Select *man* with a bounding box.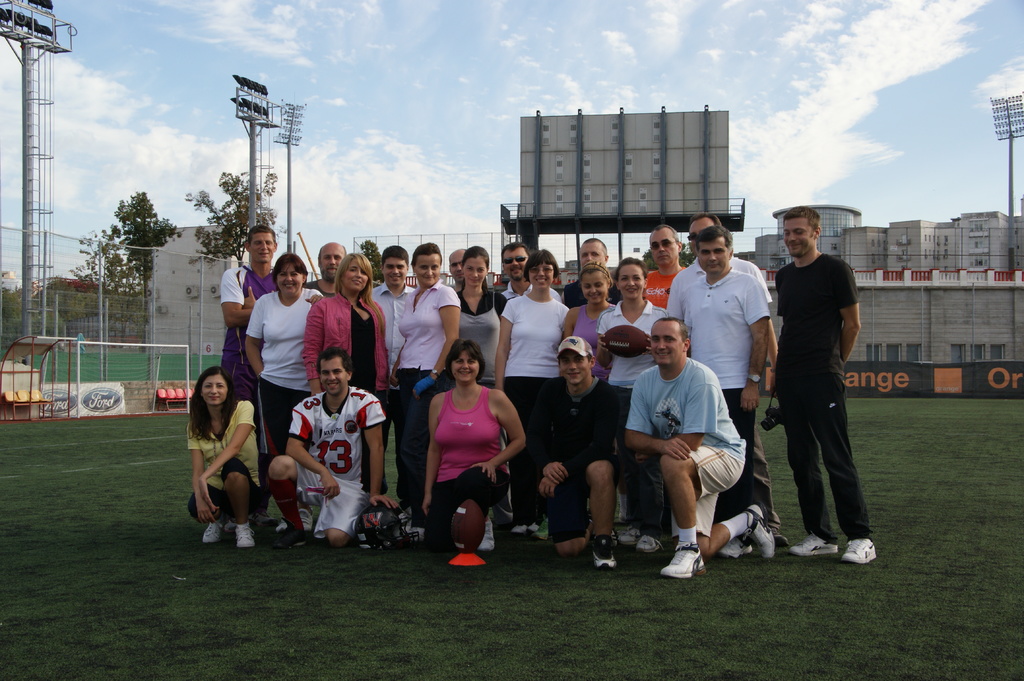
<region>218, 221, 286, 533</region>.
